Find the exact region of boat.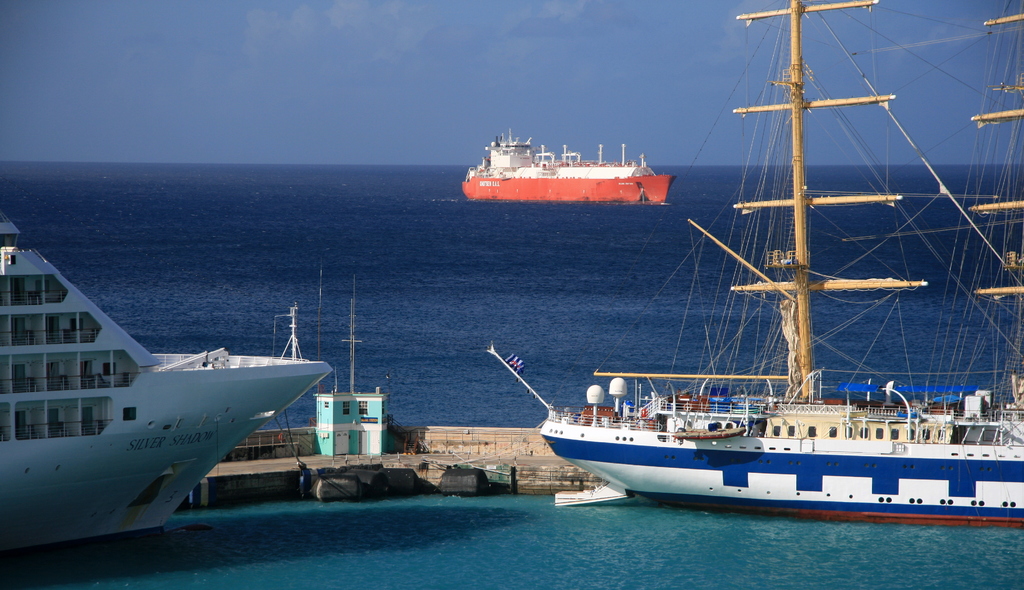
Exact region: bbox=[0, 208, 345, 519].
